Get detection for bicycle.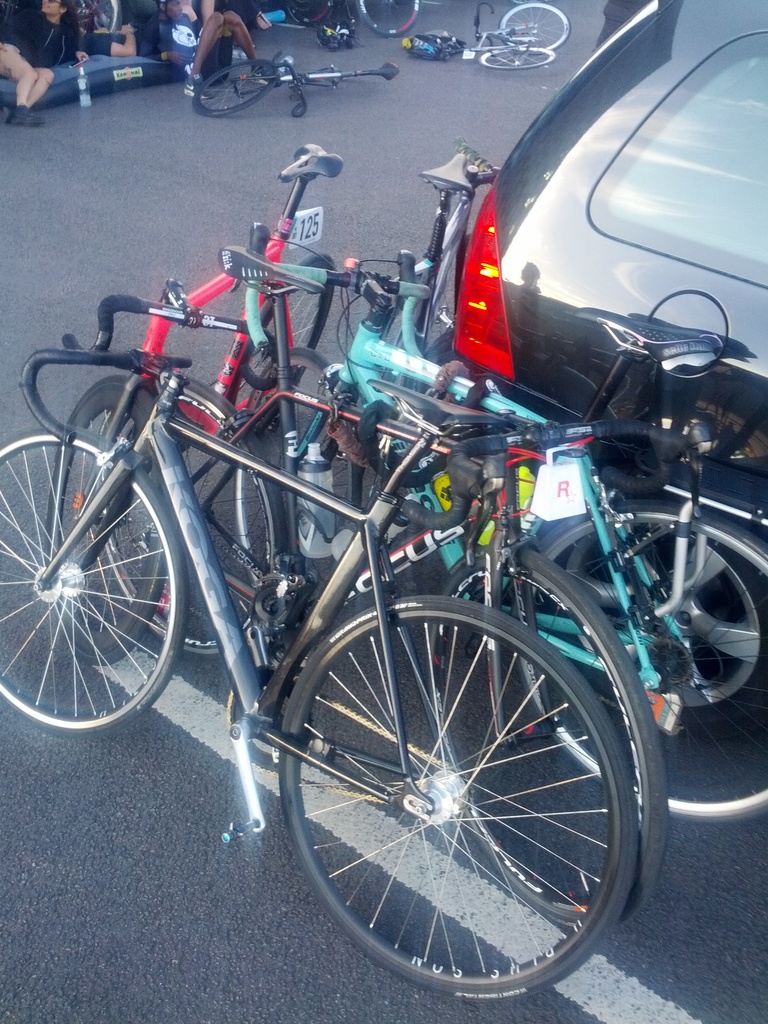
Detection: l=234, t=246, r=767, b=825.
